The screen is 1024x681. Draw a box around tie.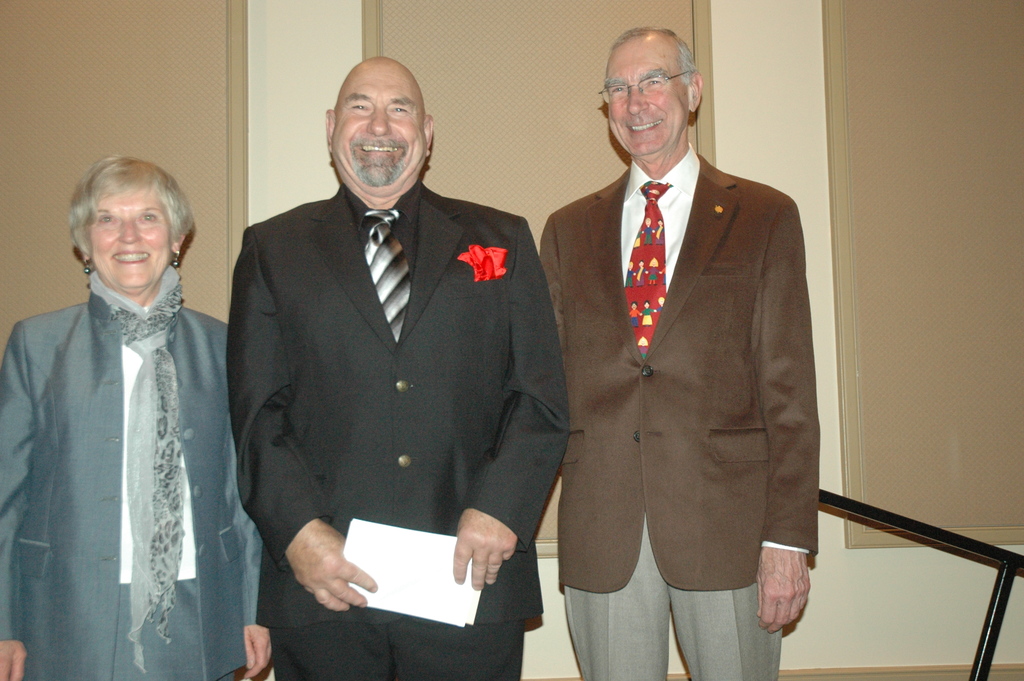
362 209 413 343.
